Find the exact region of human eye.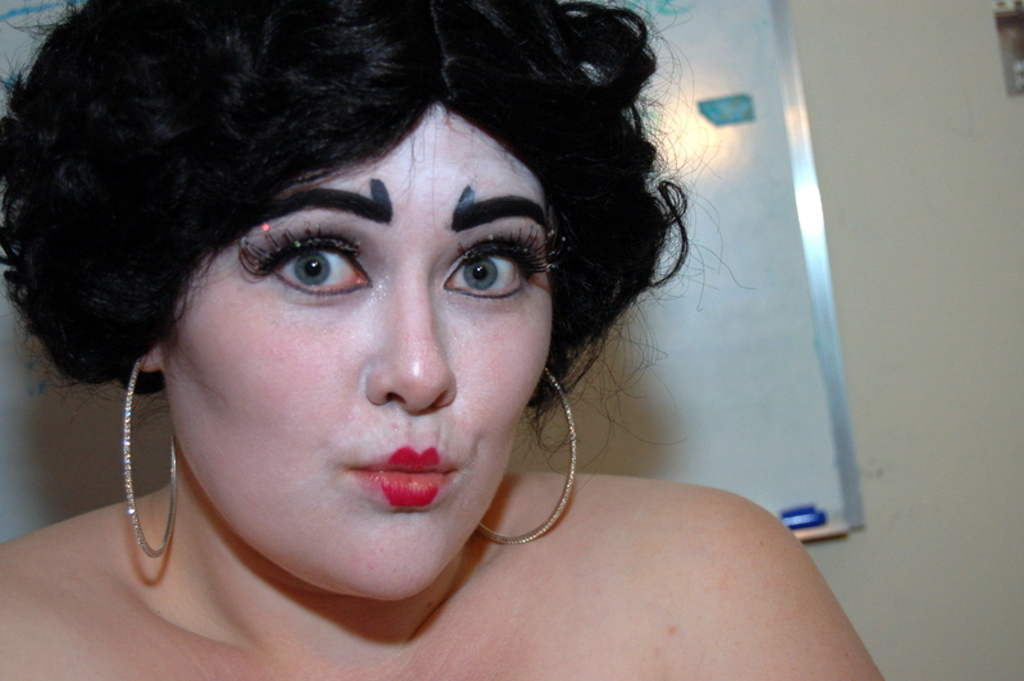
Exact region: 206 215 388 307.
